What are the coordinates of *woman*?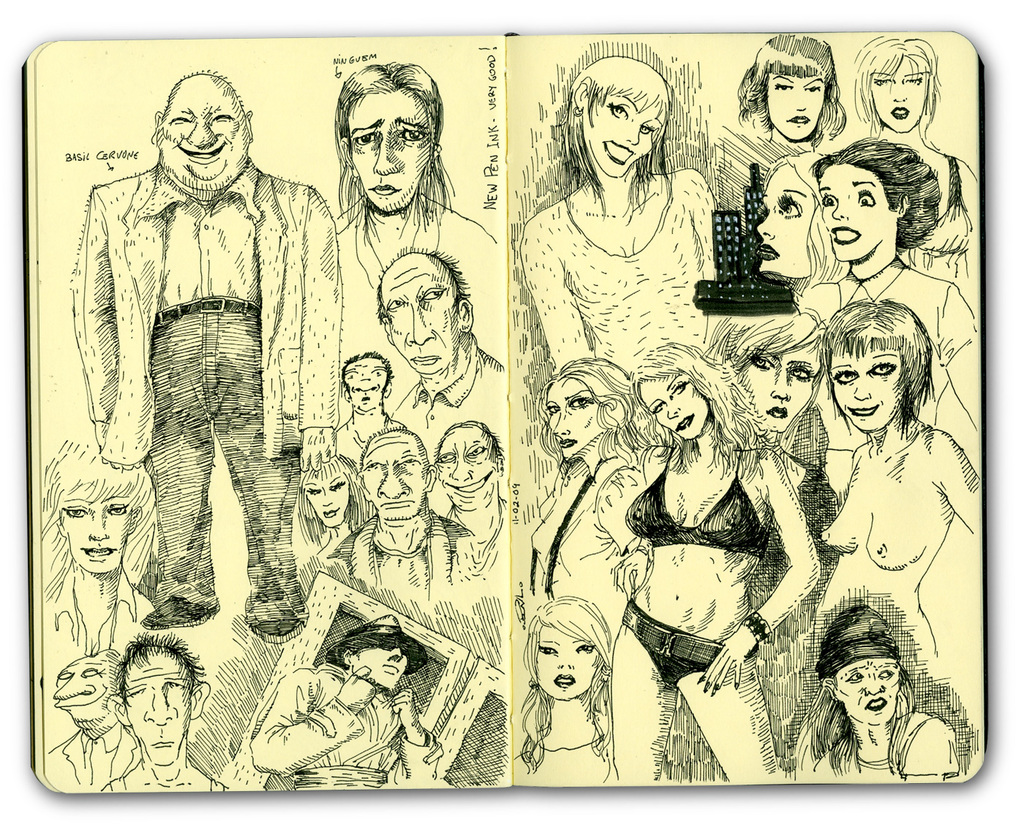
bbox(510, 58, 743, 442).
